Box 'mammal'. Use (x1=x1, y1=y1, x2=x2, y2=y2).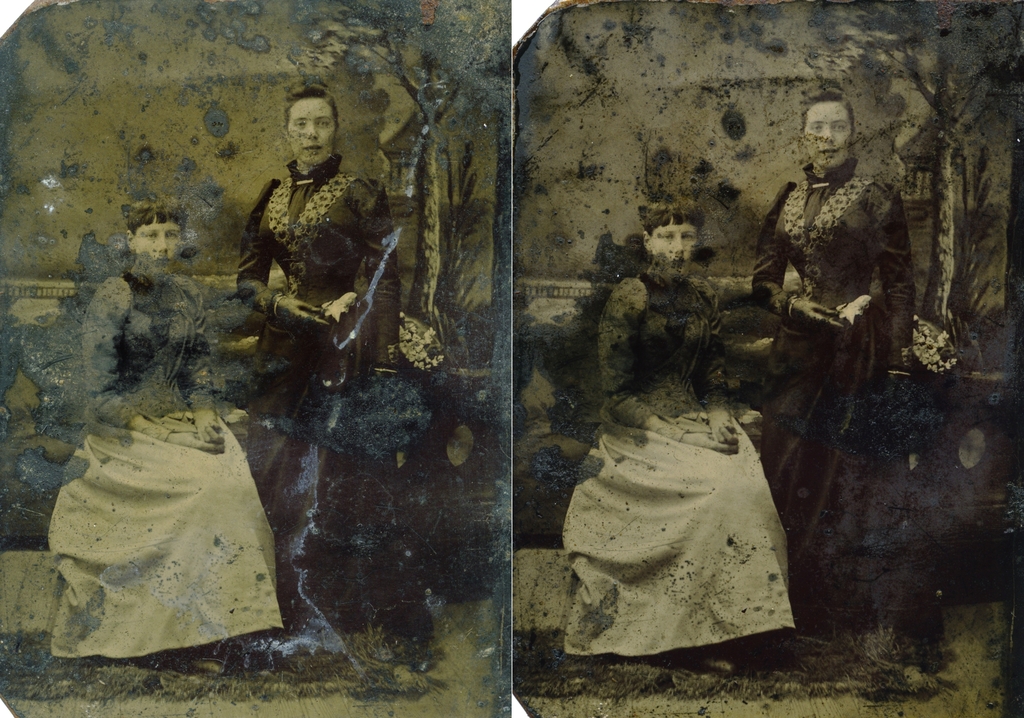
(x1=239, y1=85, x2=401, y2=689).
